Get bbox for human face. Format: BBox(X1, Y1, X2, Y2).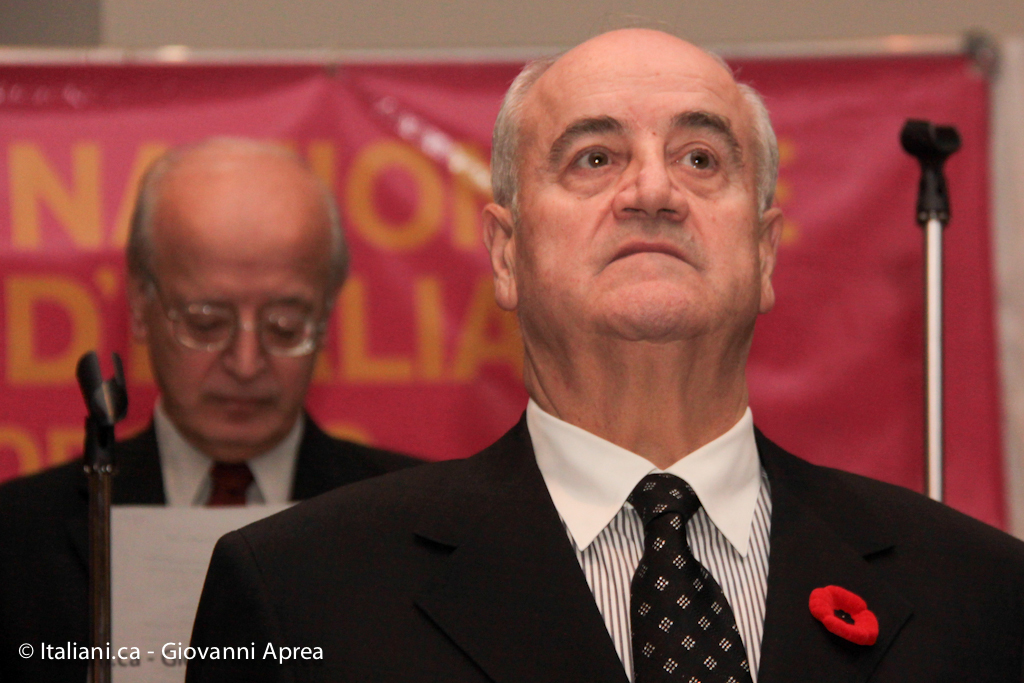
BBox(526, 49, 751, 351).
